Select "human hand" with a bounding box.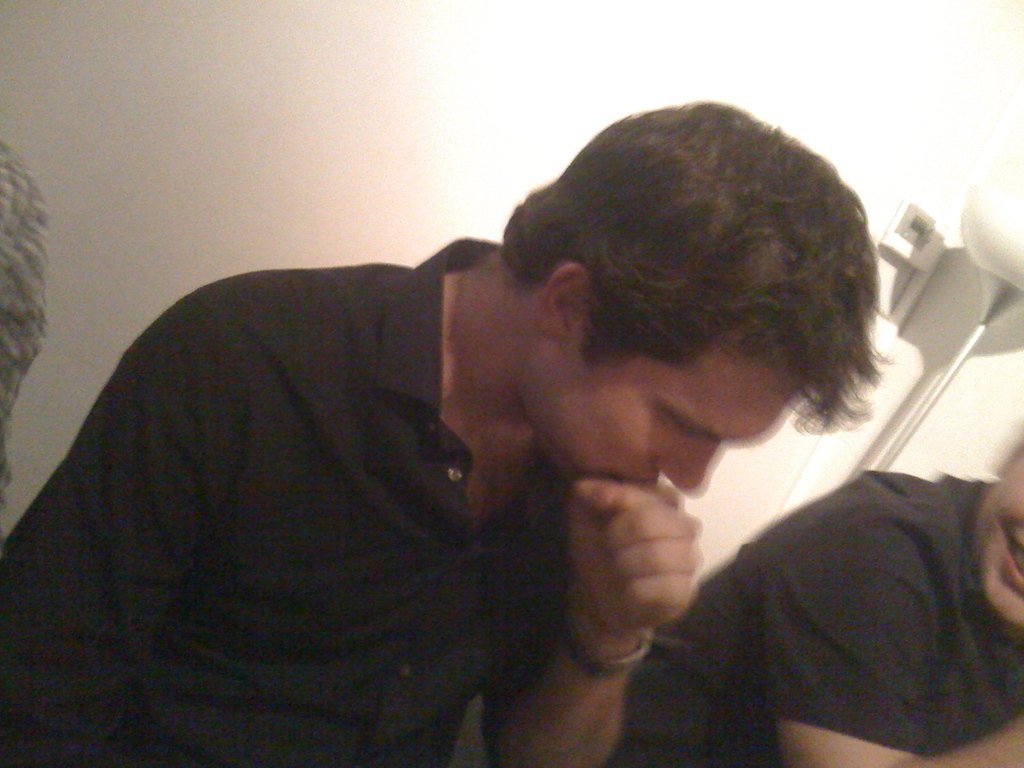
box=[538, 468, 716, 647].
